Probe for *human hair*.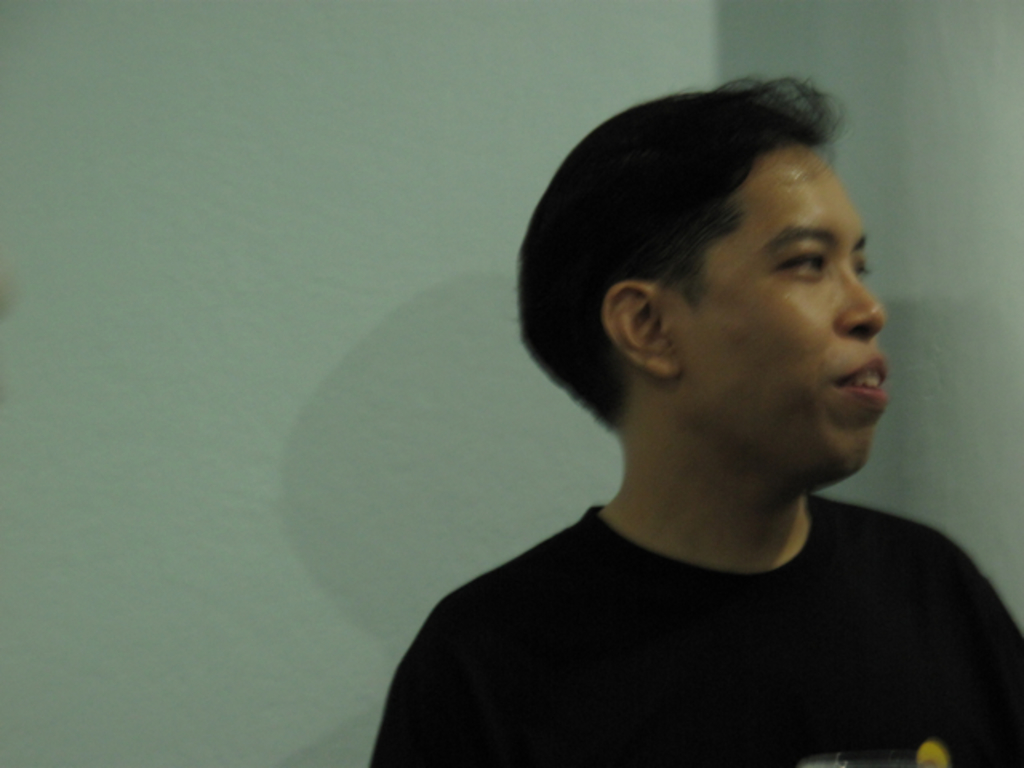
Probe result: (x1=550, y1=75, x2=861, y2=411).
